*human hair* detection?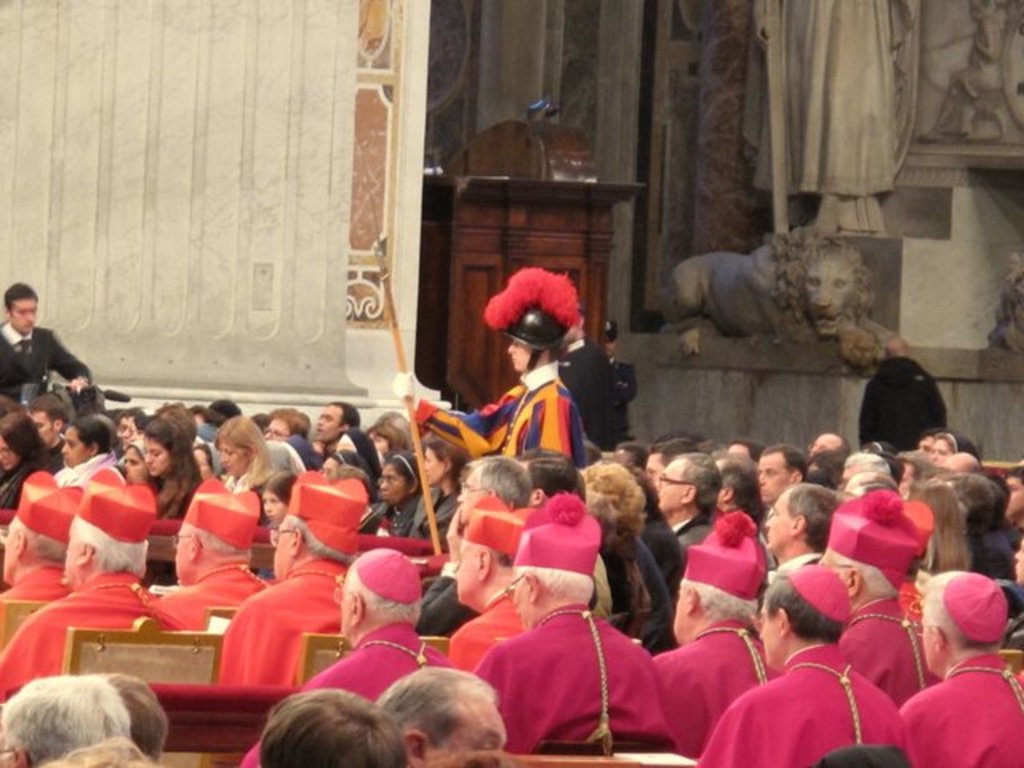
box=[259, 464, 299, 506]
